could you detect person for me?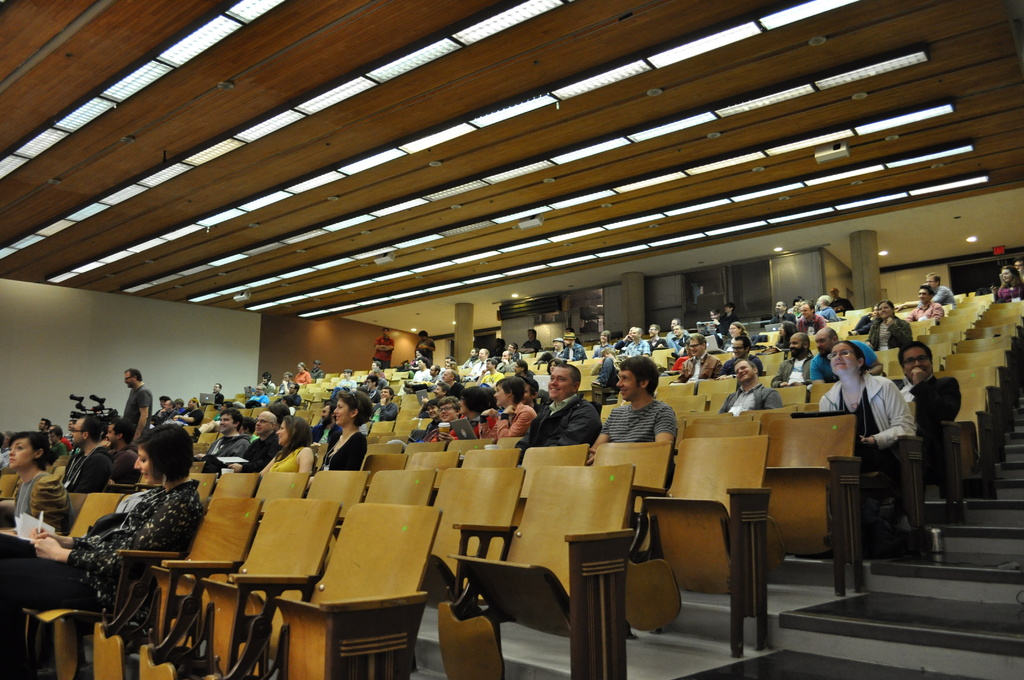
Detection result: bbox=[419, 384, 449, 416].
